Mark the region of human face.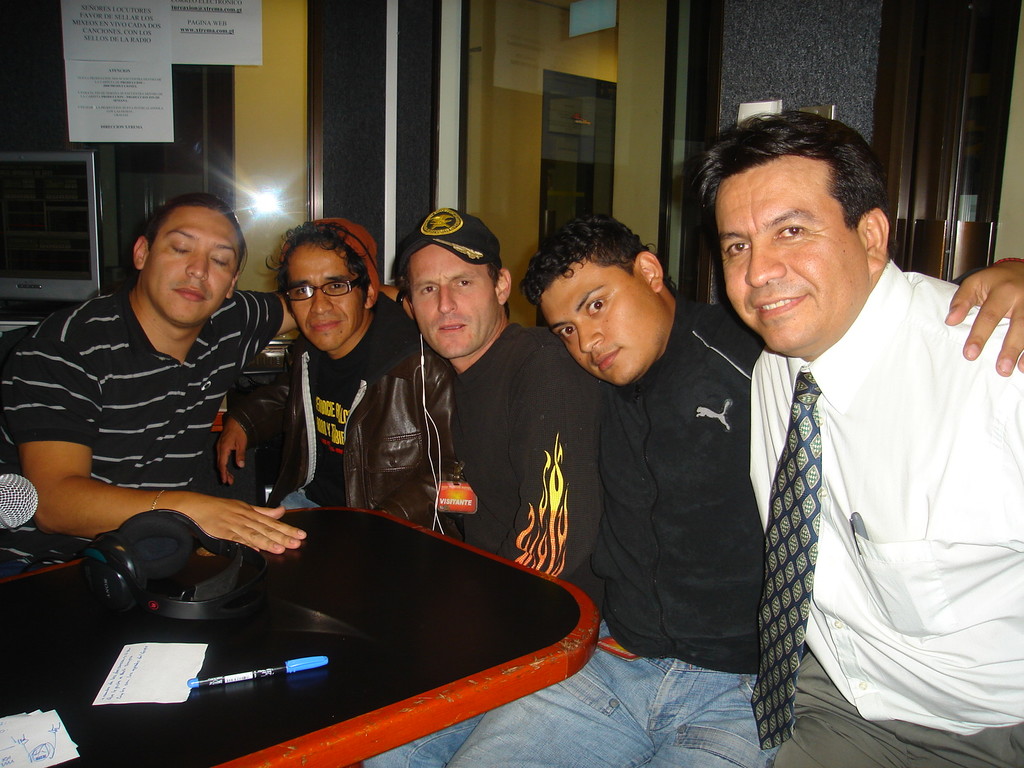
Region: box=[404, 243, 508, 356].
